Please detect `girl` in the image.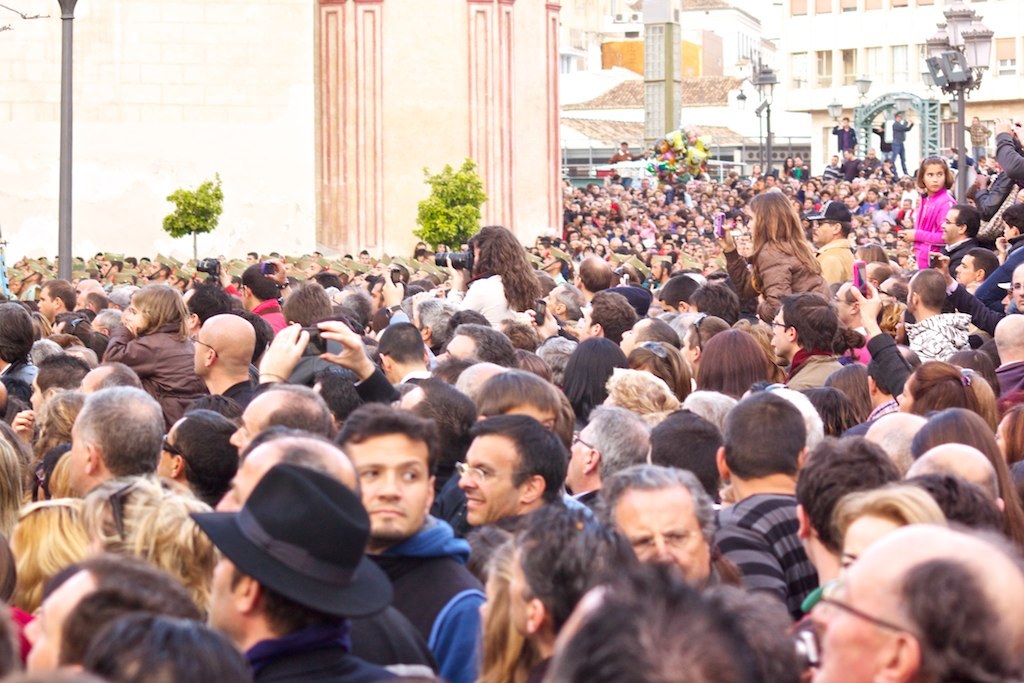
(left=444, top=227, right=542, bottom=329).
